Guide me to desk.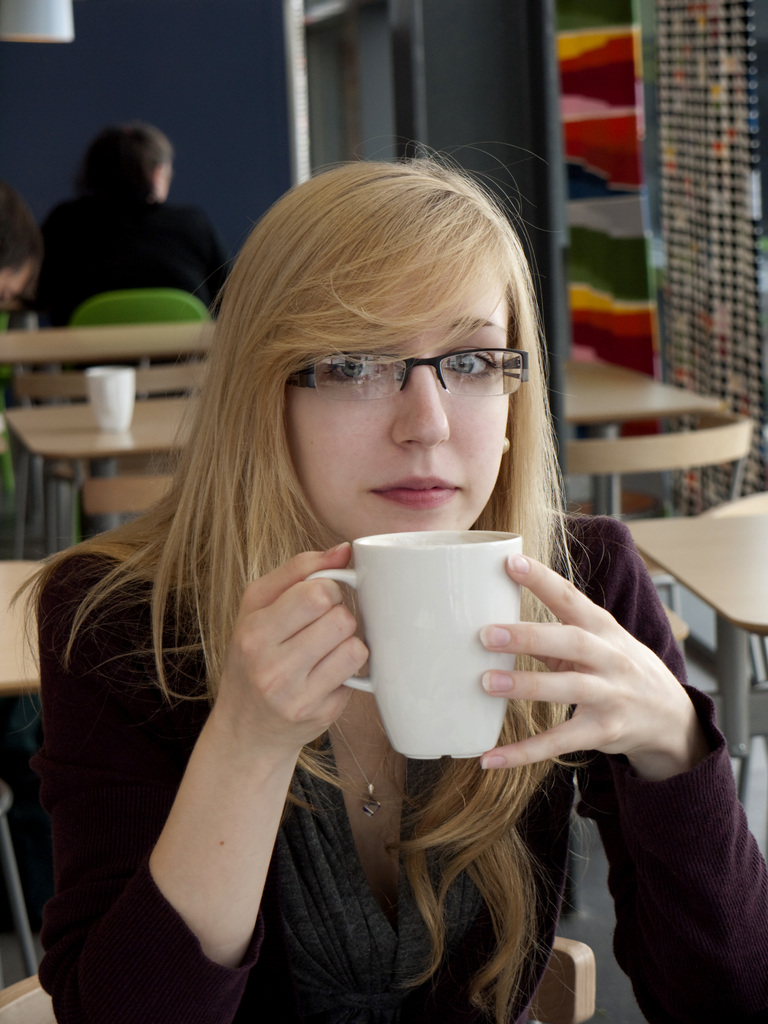
Guidance: region(620, 509, 767, 763).
